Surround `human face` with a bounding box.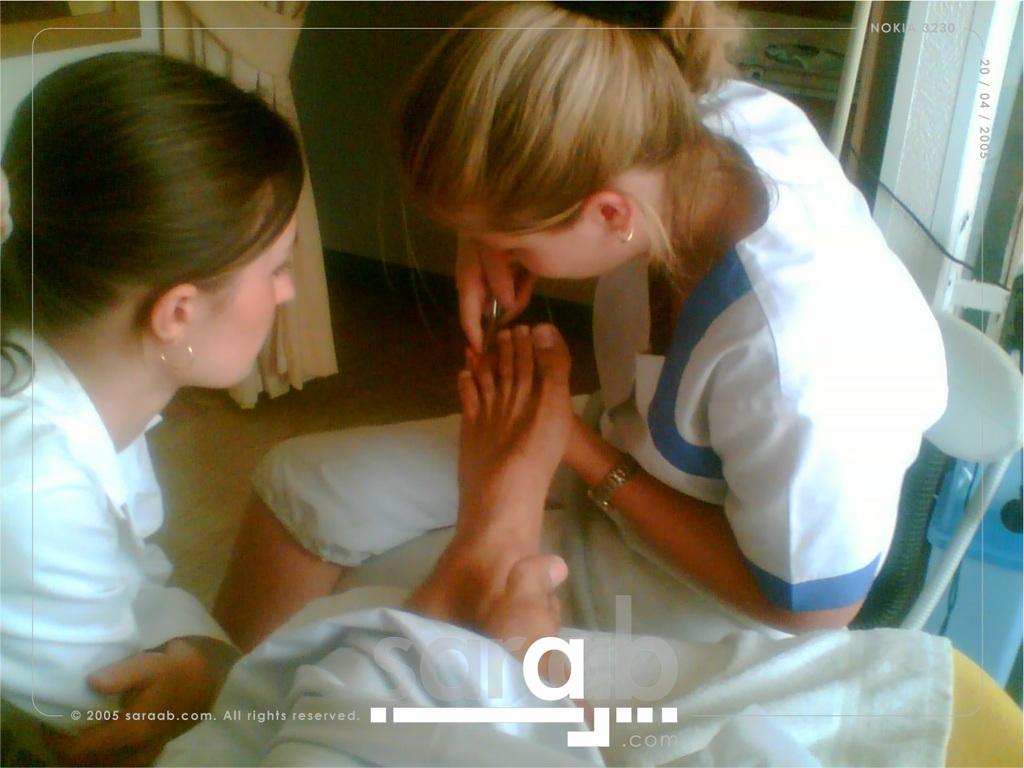
left=197, top=180, right=297, bottom=389.
